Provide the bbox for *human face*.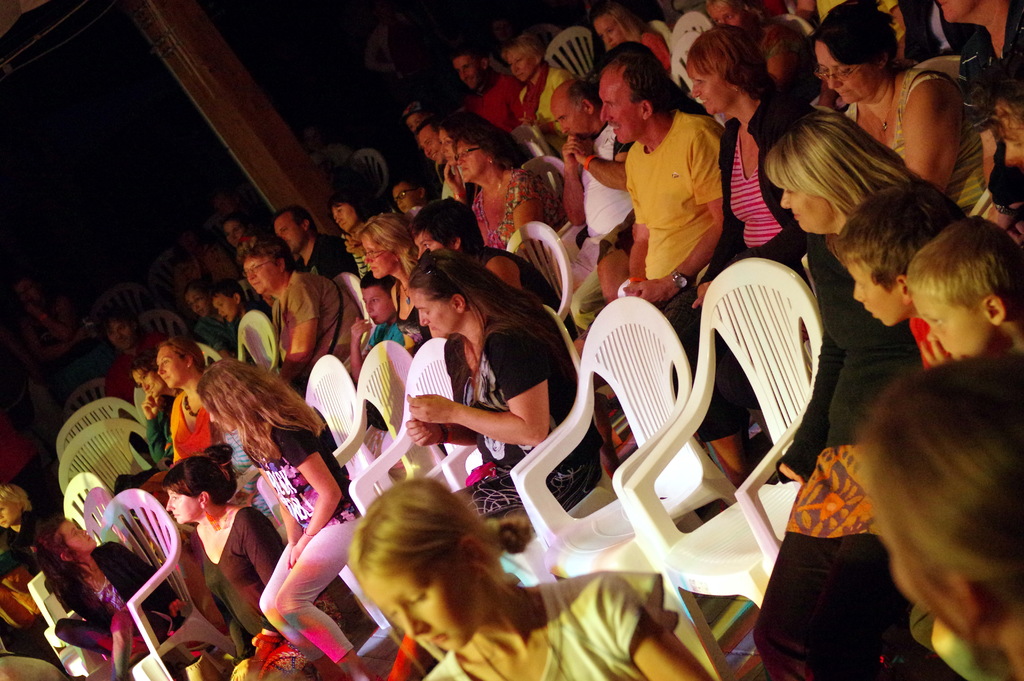
<box>455,140,484,183</box>.
